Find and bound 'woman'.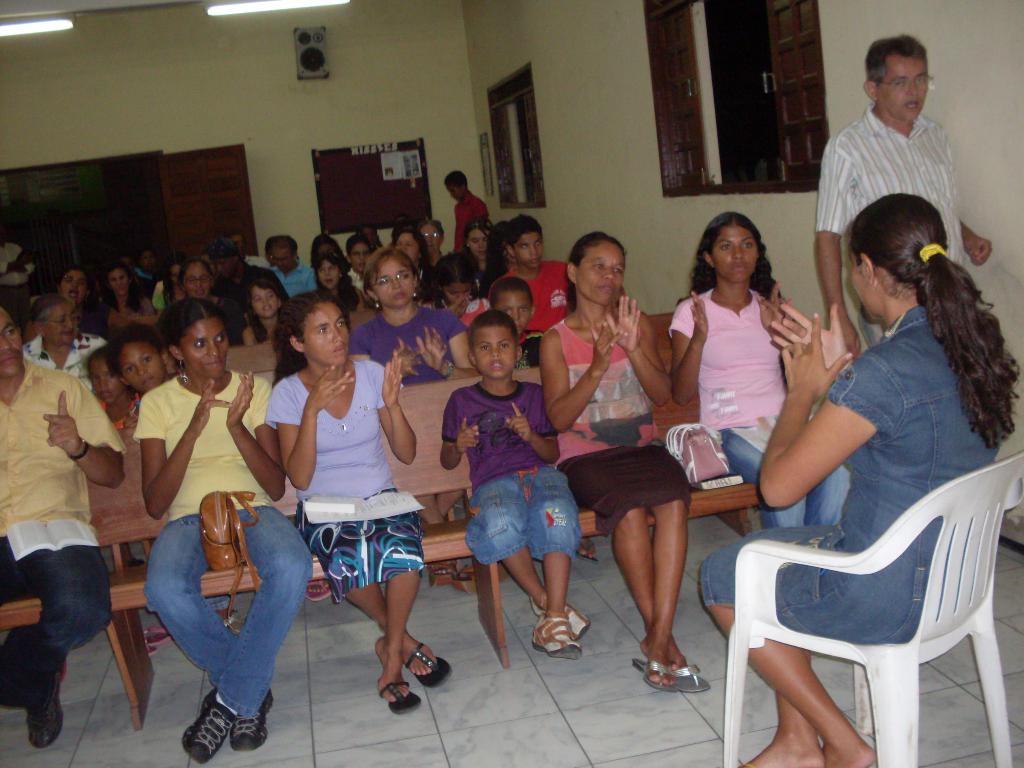
Bound: [669,211,848,527].
